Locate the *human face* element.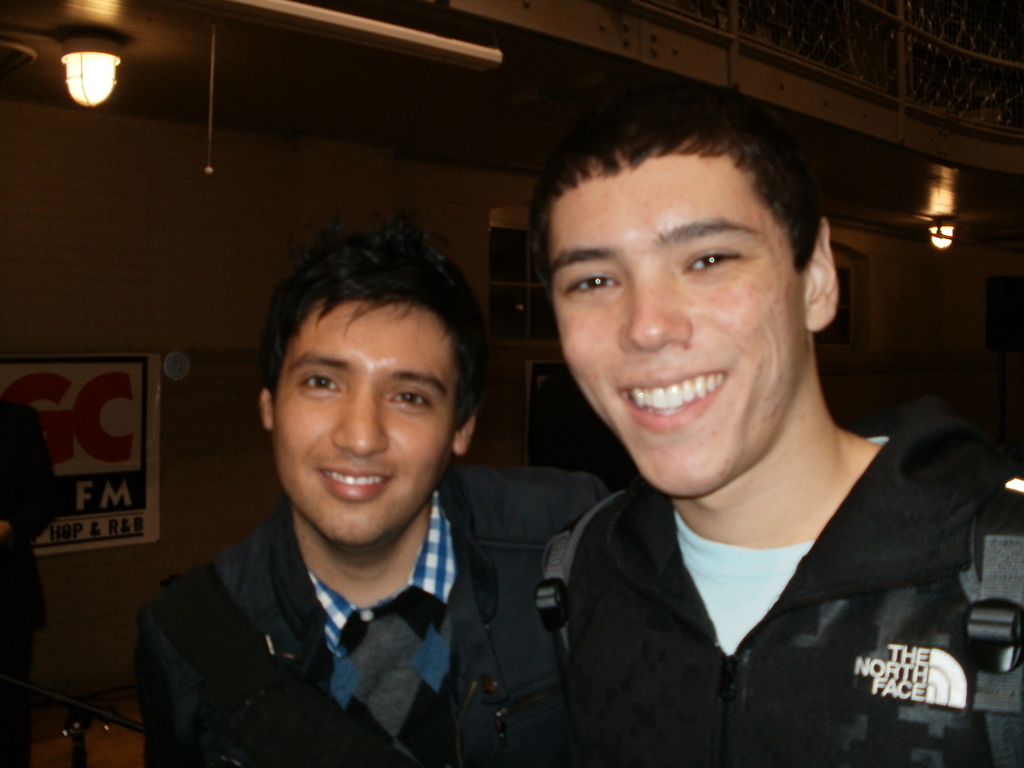
Element bbox: [left=548, top=152, right=809, bottom=500].
